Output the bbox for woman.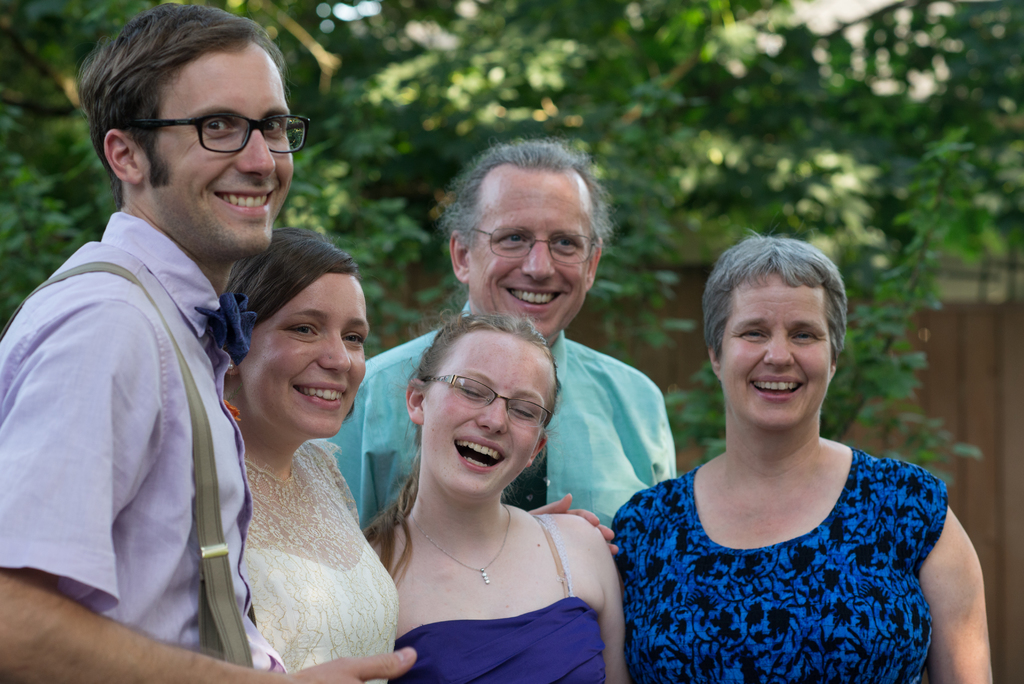
(x1=614, y1=229, x2=986, y2=683).
